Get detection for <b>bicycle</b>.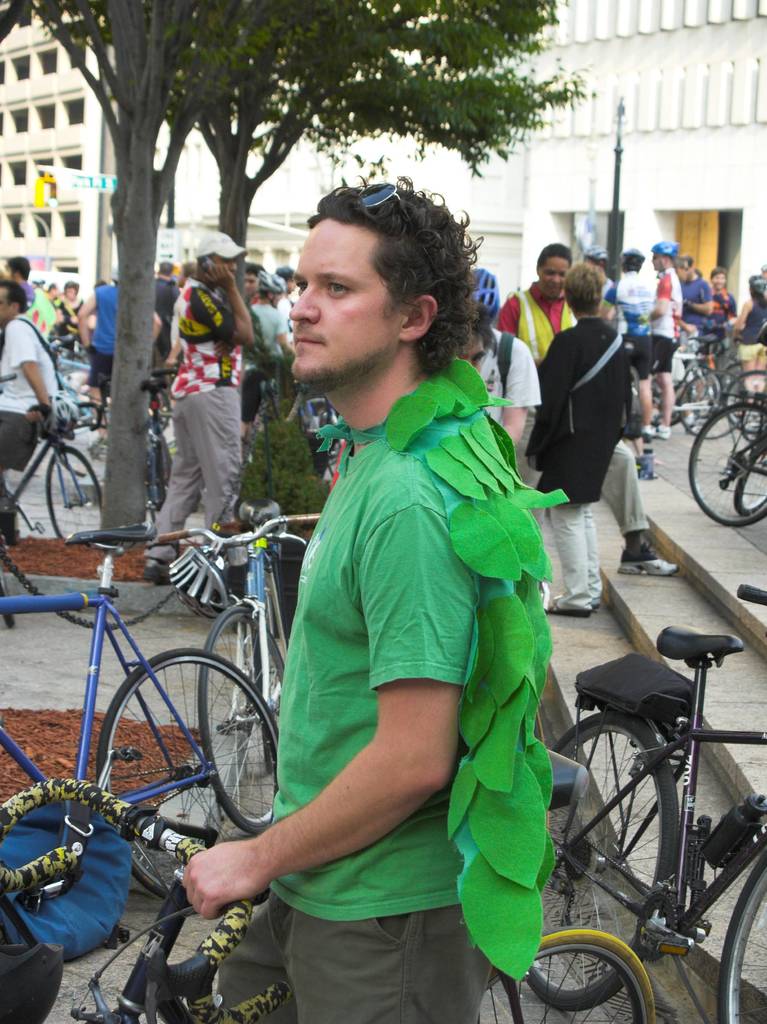
Detection: box=[542, 571, 766, 1023].
